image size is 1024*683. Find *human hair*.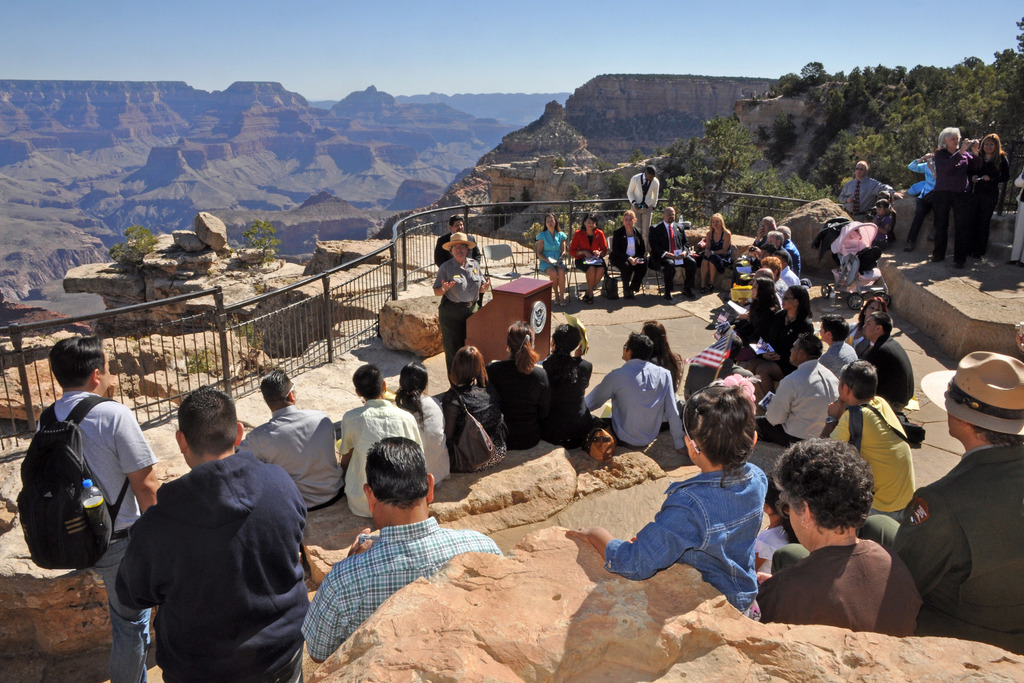
<bbox>644, 322, 678, 372</bbox>.
